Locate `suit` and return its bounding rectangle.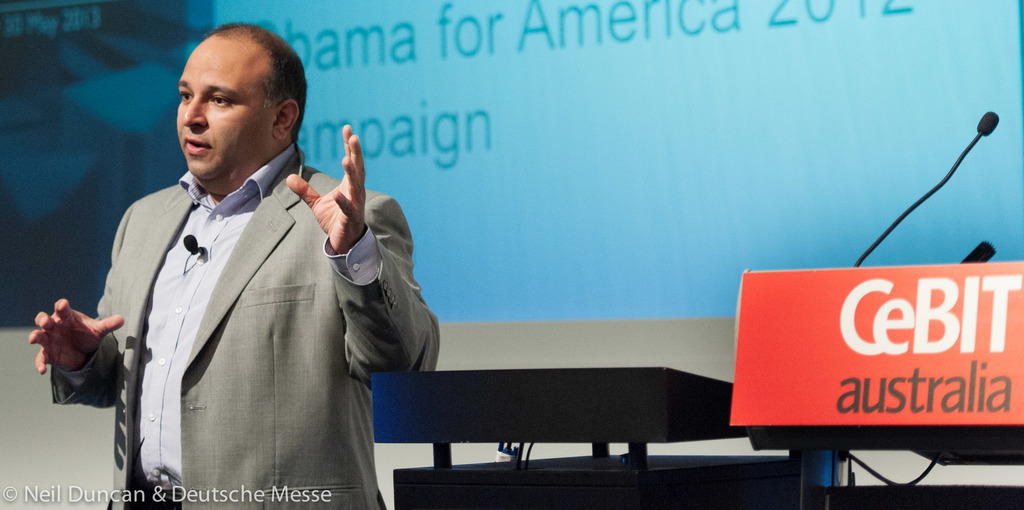
<box>51,139,444,509</box>.
